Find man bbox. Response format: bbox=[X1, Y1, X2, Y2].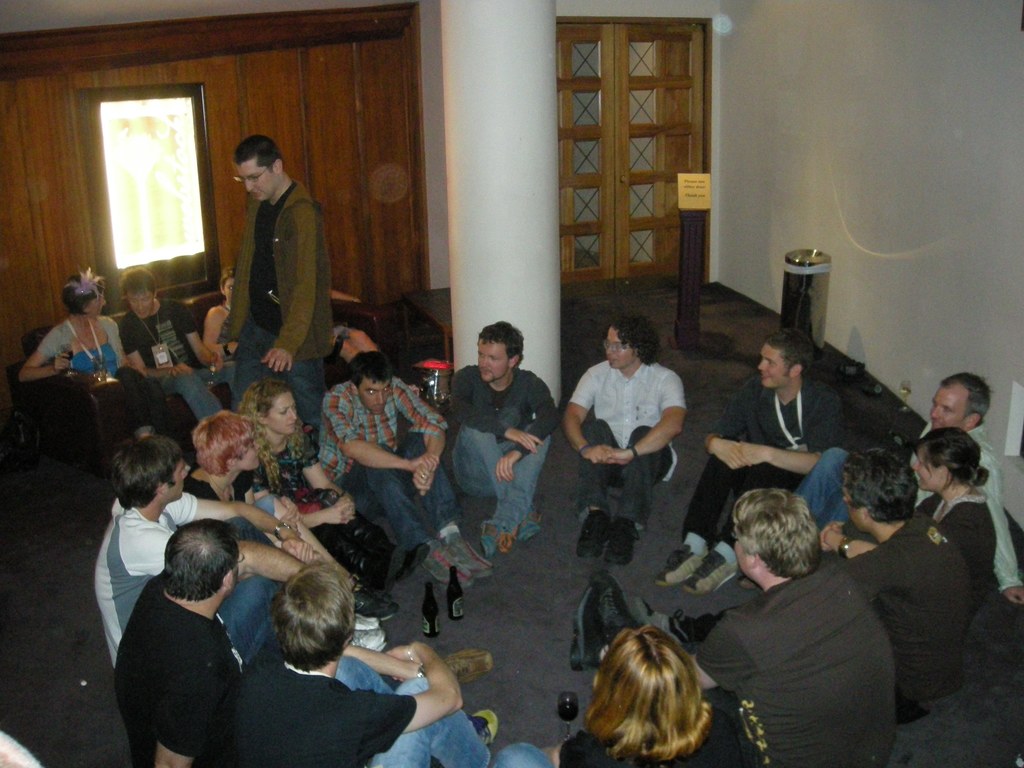
bbox=[556, 317, 687, 568].
